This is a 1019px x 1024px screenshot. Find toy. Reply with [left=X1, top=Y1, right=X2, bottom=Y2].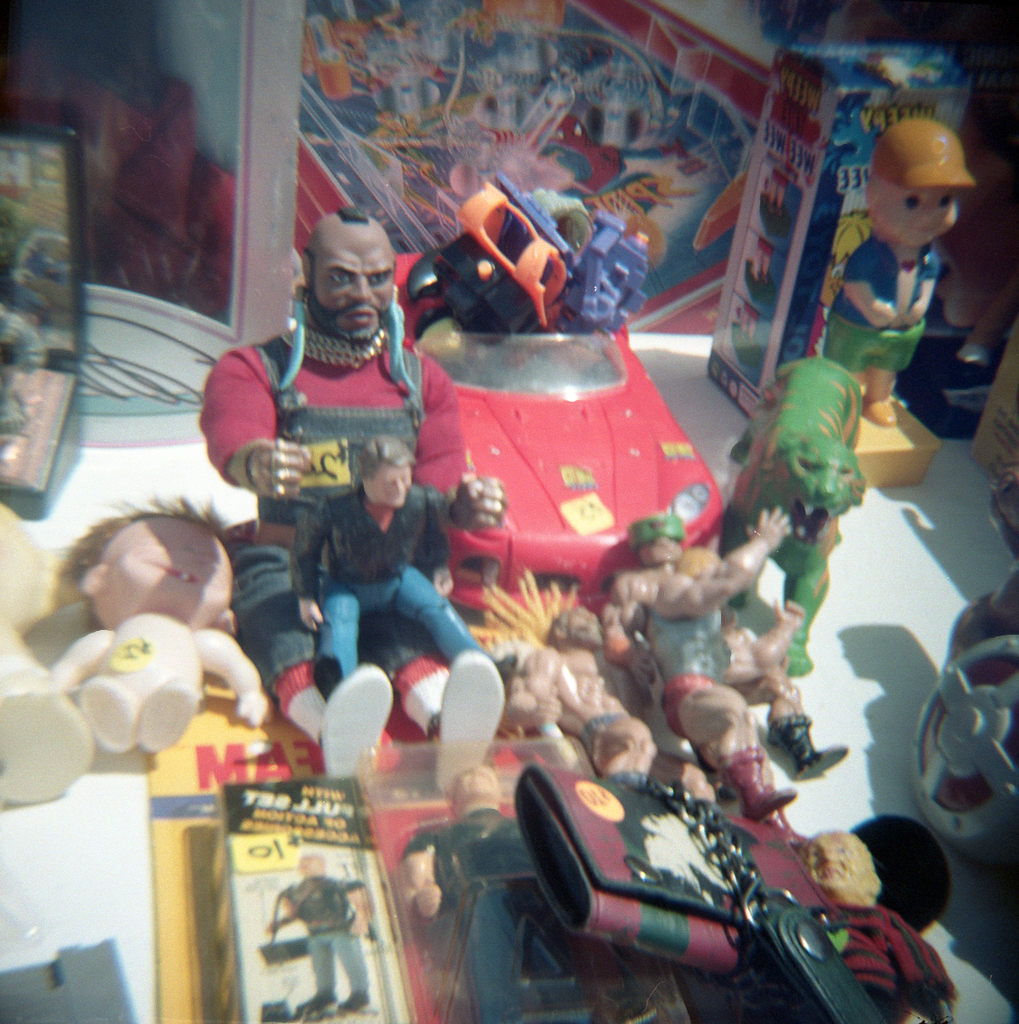
[left=396, top=761, right=597, bottom=1023].
